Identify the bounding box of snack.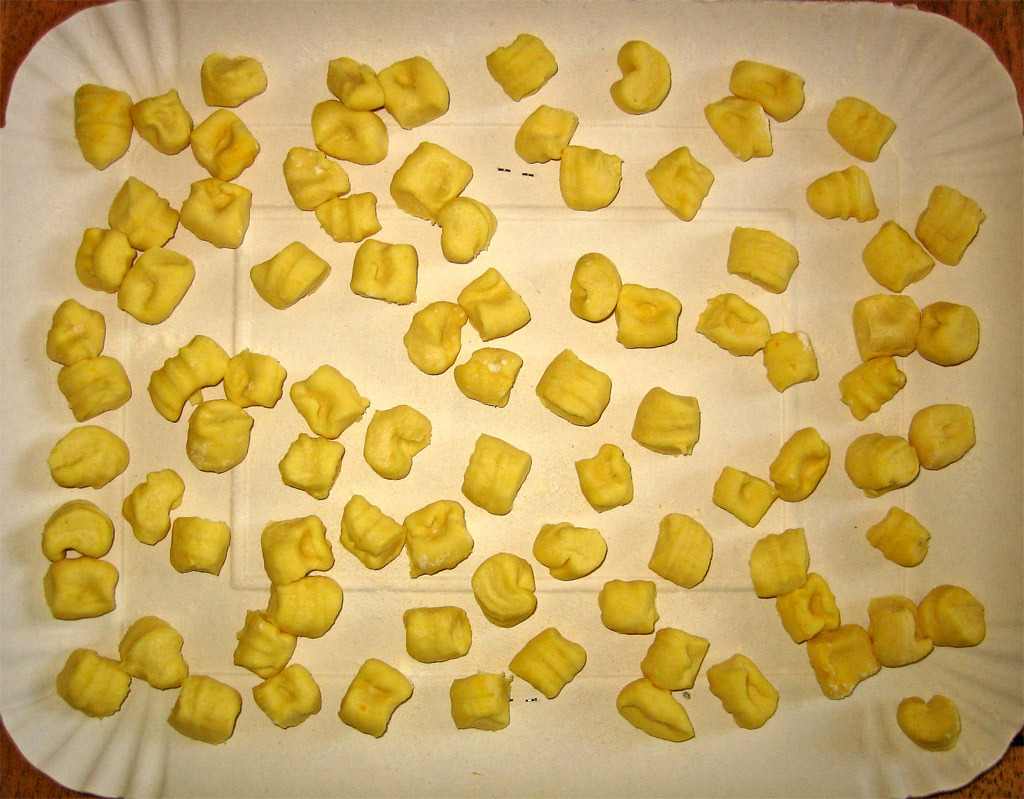
crop(826, 94, 898, 158).
